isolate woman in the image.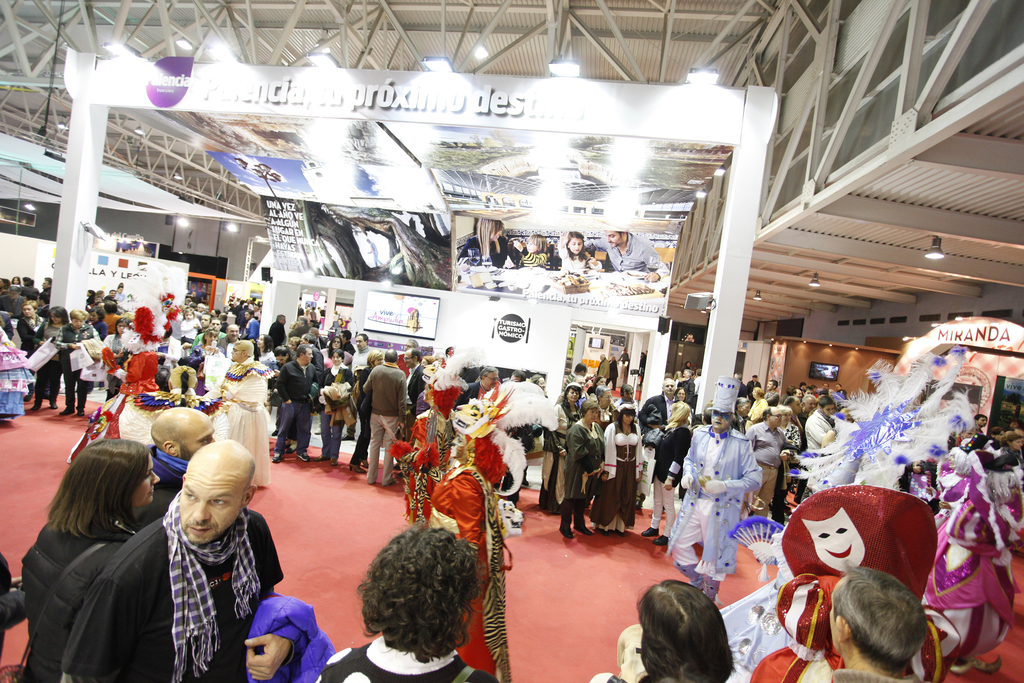
Isolated region: bbox(625, 569, 758, 682).
